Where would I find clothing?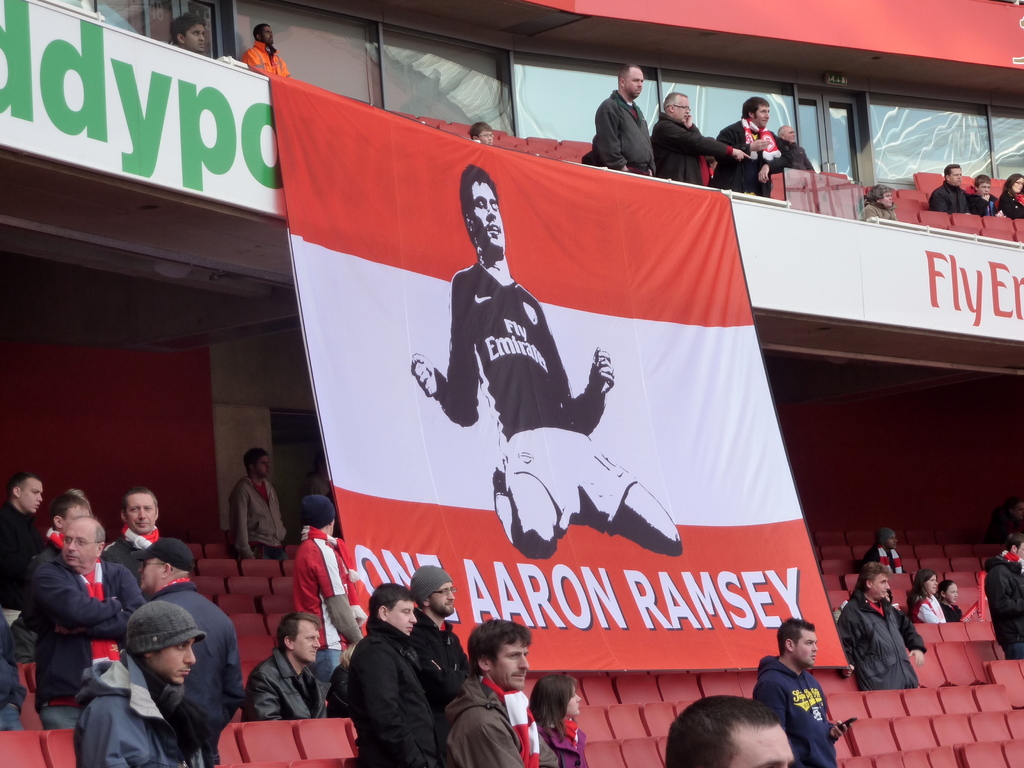
At locate(923, 172, 969, 218).
